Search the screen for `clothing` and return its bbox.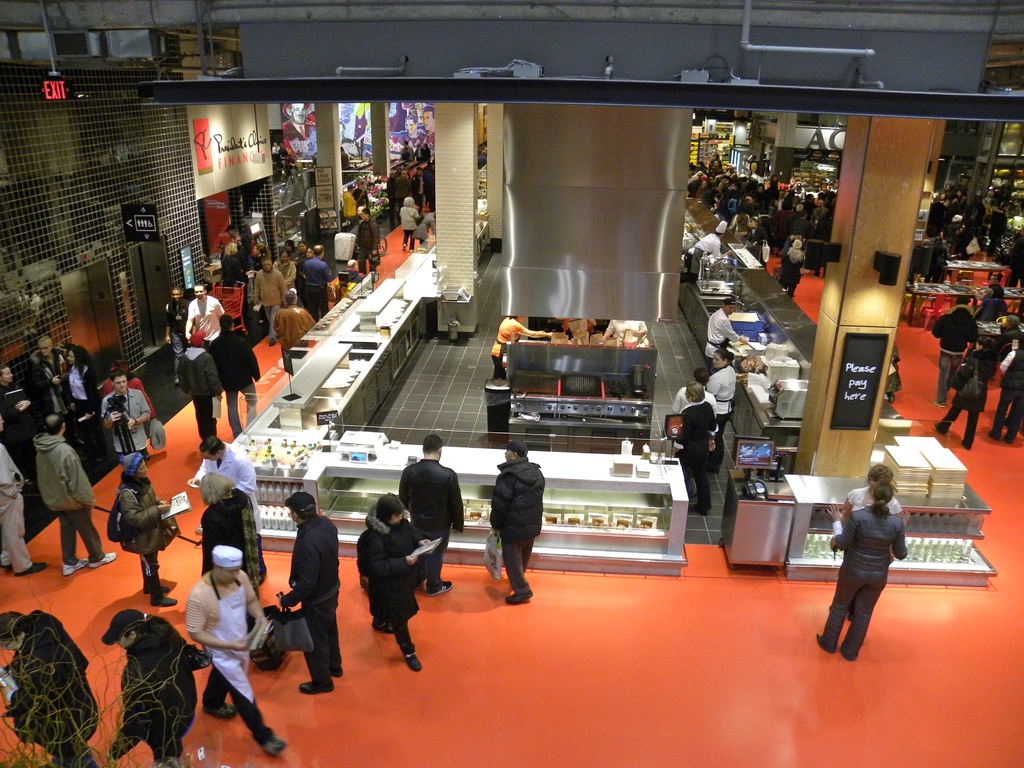
Found: crop(1007, 237, 1022, 285).
